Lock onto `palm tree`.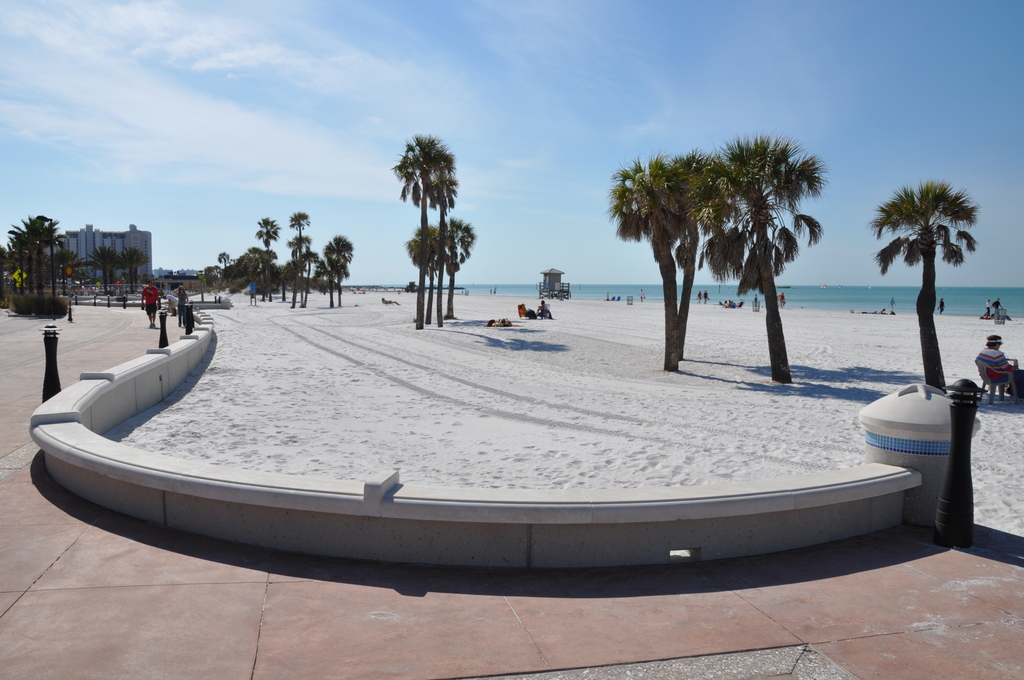
Locked: [left=390, top=136, right=452, bottom=331].
